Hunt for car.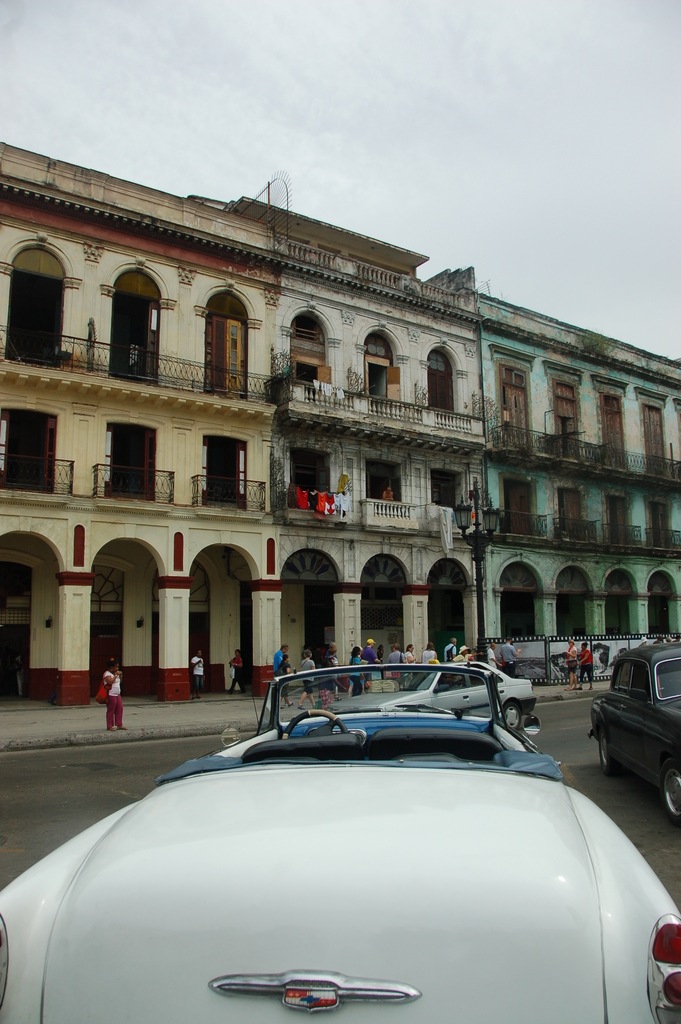
Hunted down at x1=0 y1=664 x2=680 y2=1023.
